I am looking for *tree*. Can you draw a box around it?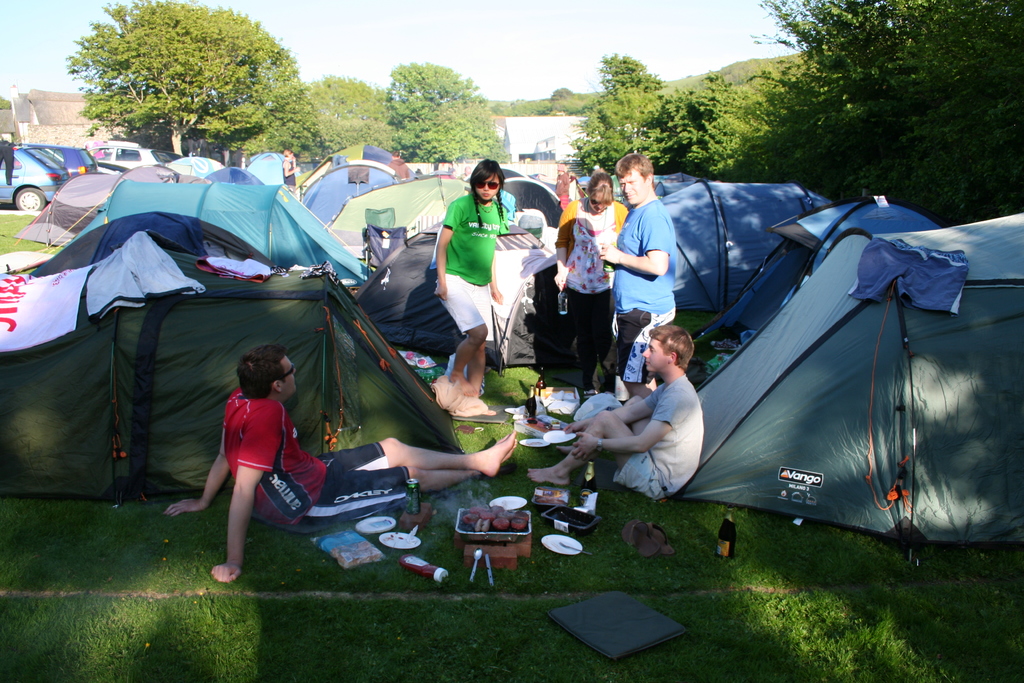
Sure, the bounding box is select_region(387, 67, 544, 172).
